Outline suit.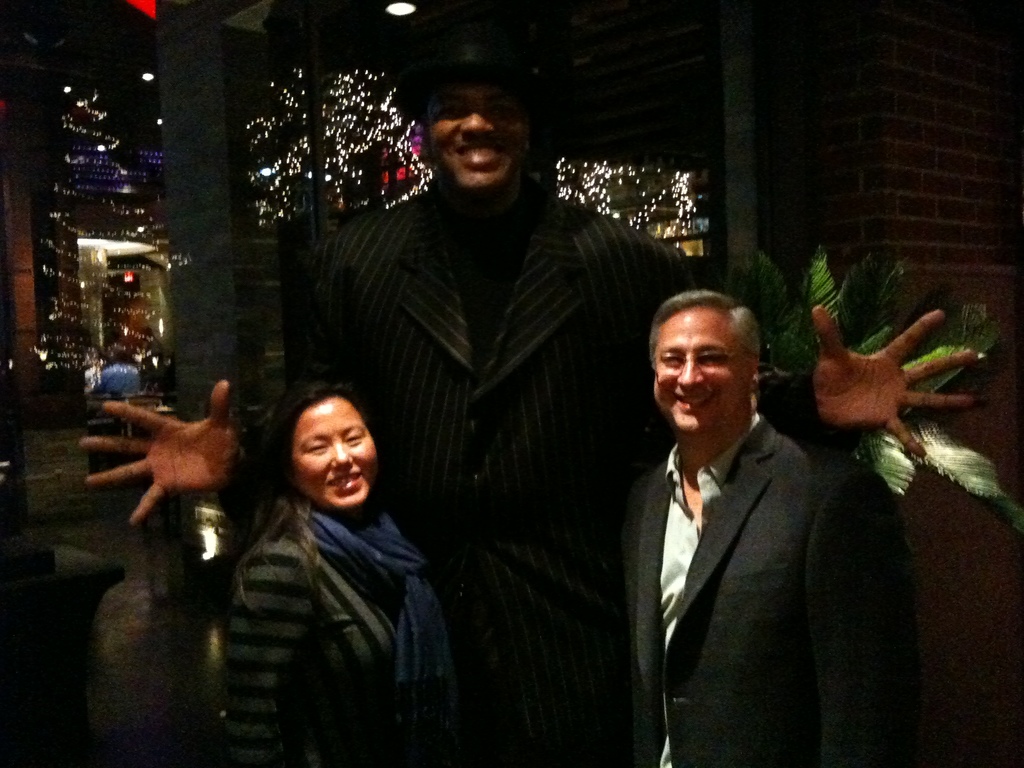
Outline: (x1=611, y1=307, x2=836, y2=756).
